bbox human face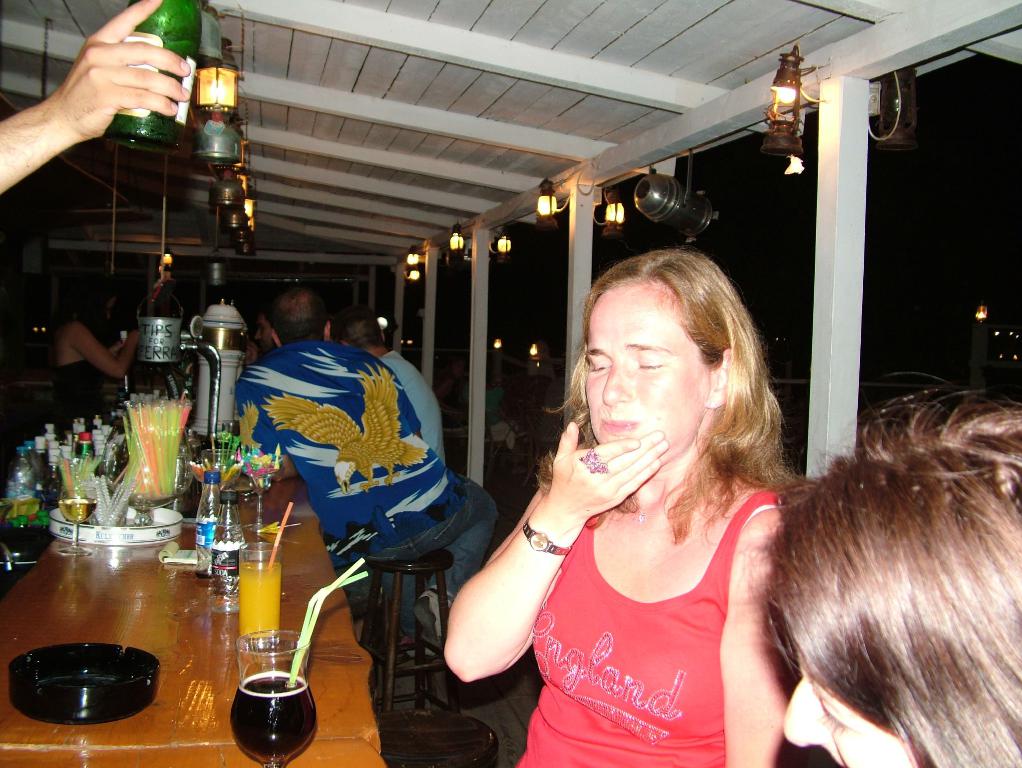
(x1=582, y1=287, x2=708, y2=464)
